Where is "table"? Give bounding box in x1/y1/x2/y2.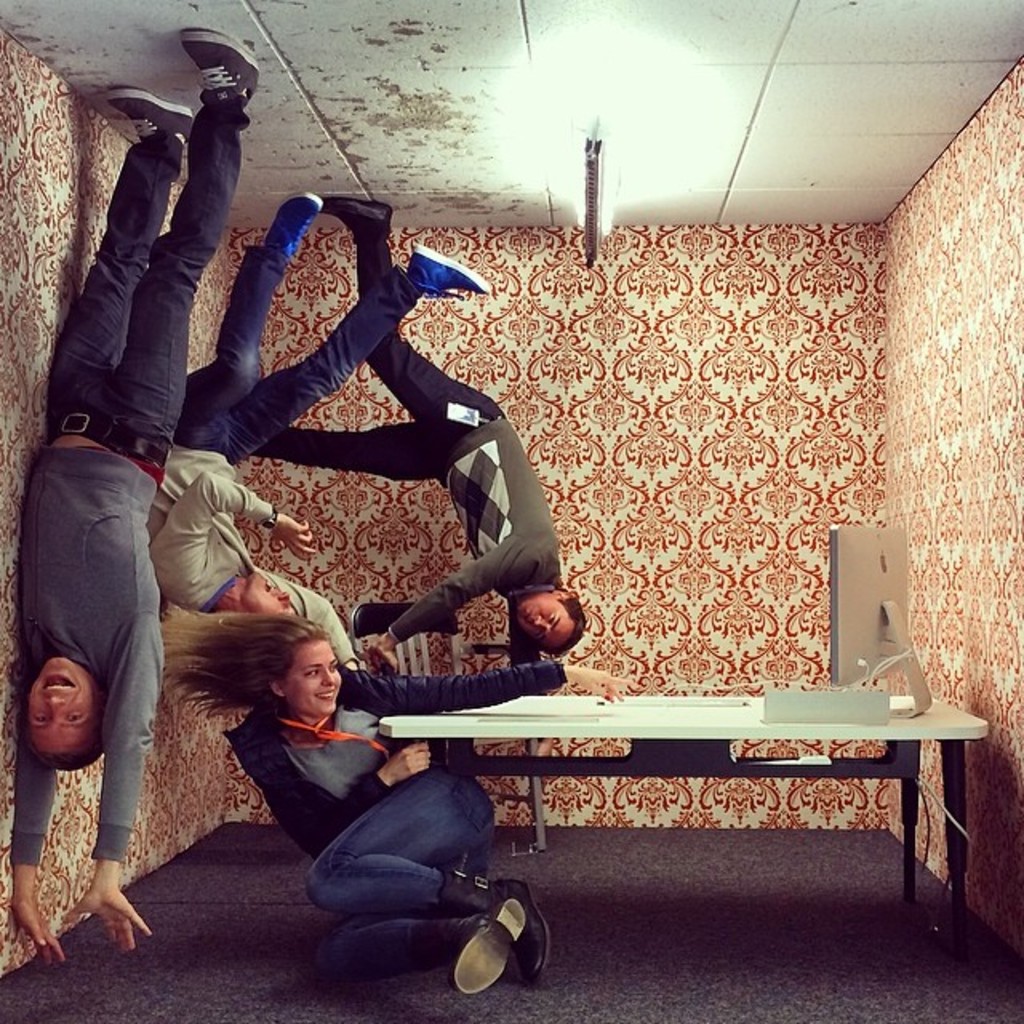
306/675/995/976.
